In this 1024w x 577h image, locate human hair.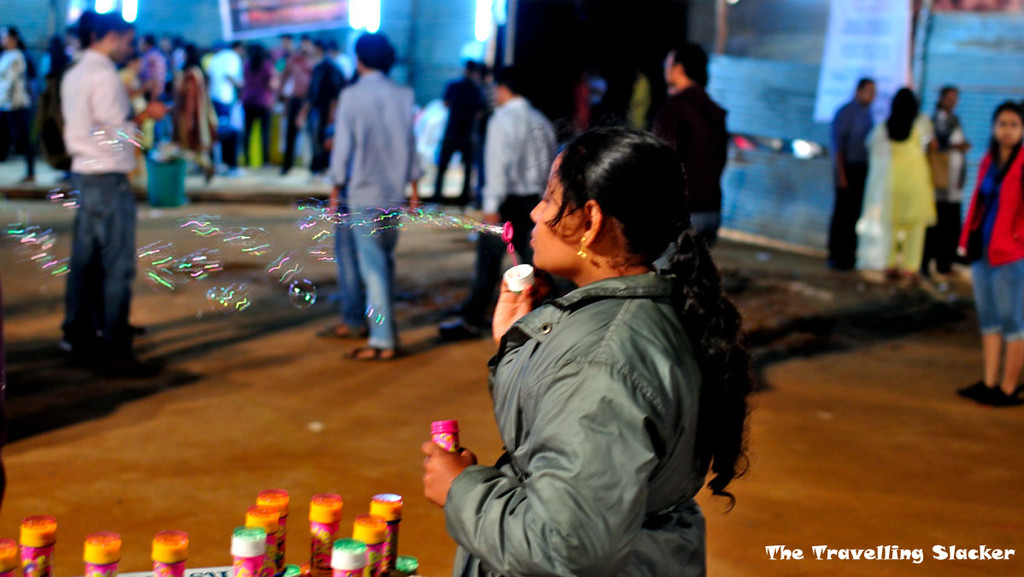
Bounding box: left=9, top=22, right=41, bottom=78.
